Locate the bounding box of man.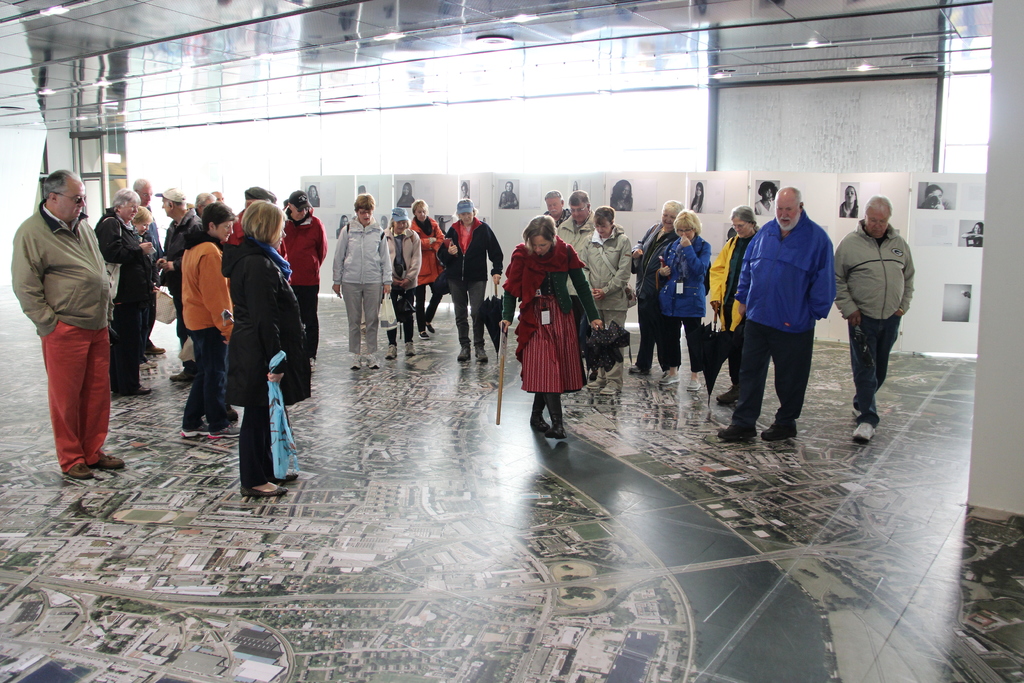
Bounding box: BBox(10, 163, 127, 481).
